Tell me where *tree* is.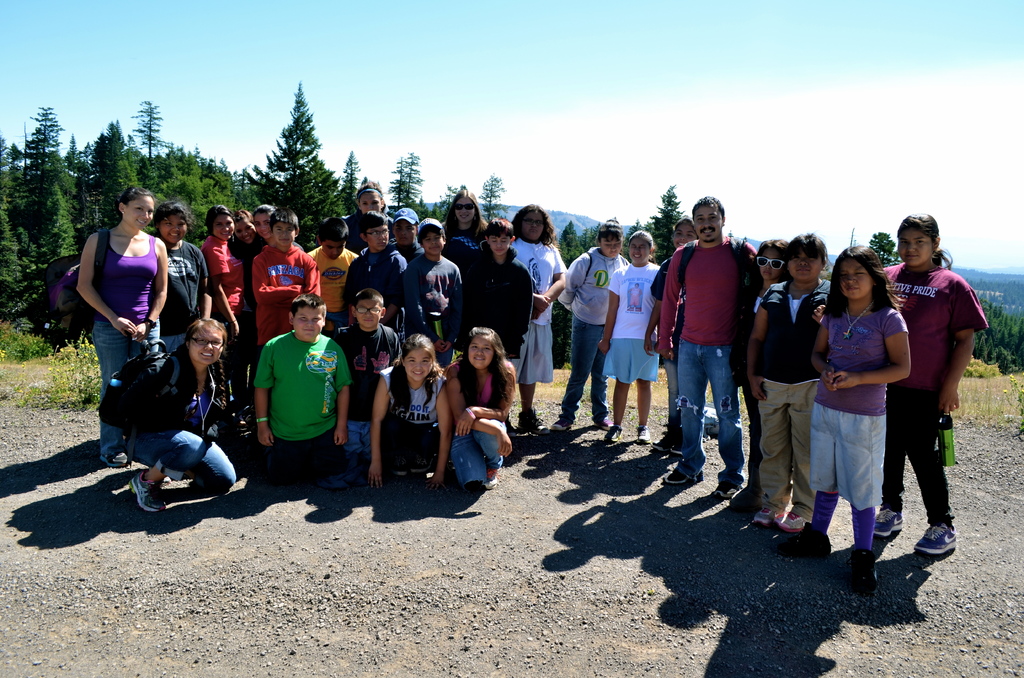
*tree* is at bbox=[333, 145, 360, 215].
